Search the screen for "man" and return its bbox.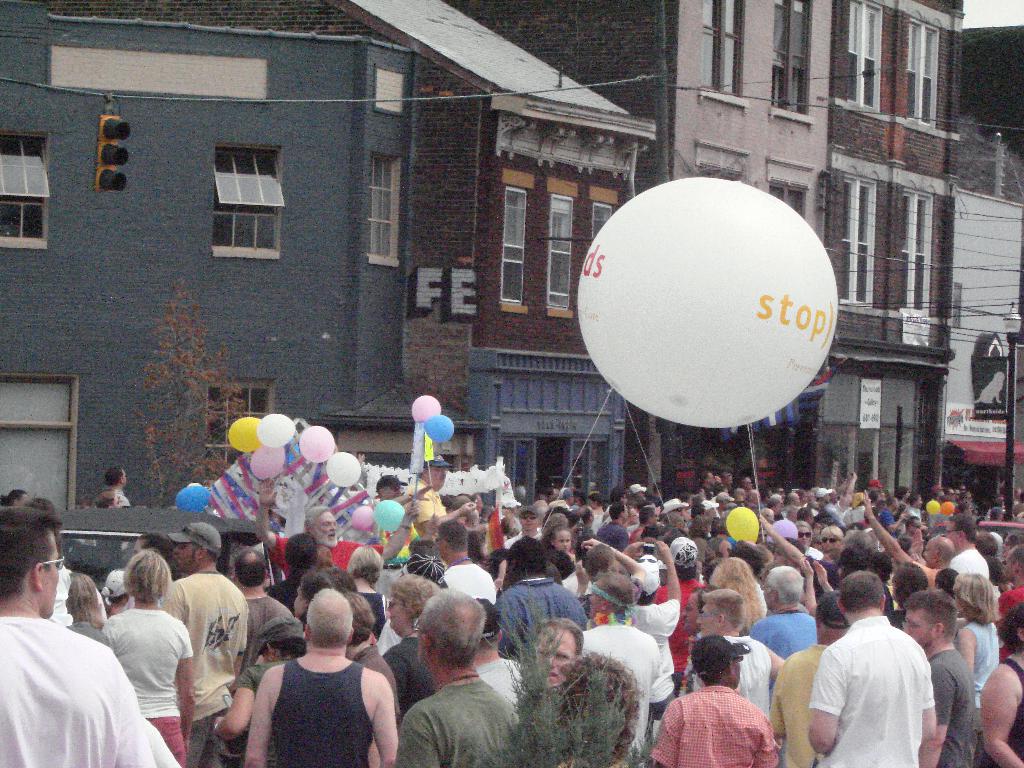
Found: locate(91, 463, 137, 507).
